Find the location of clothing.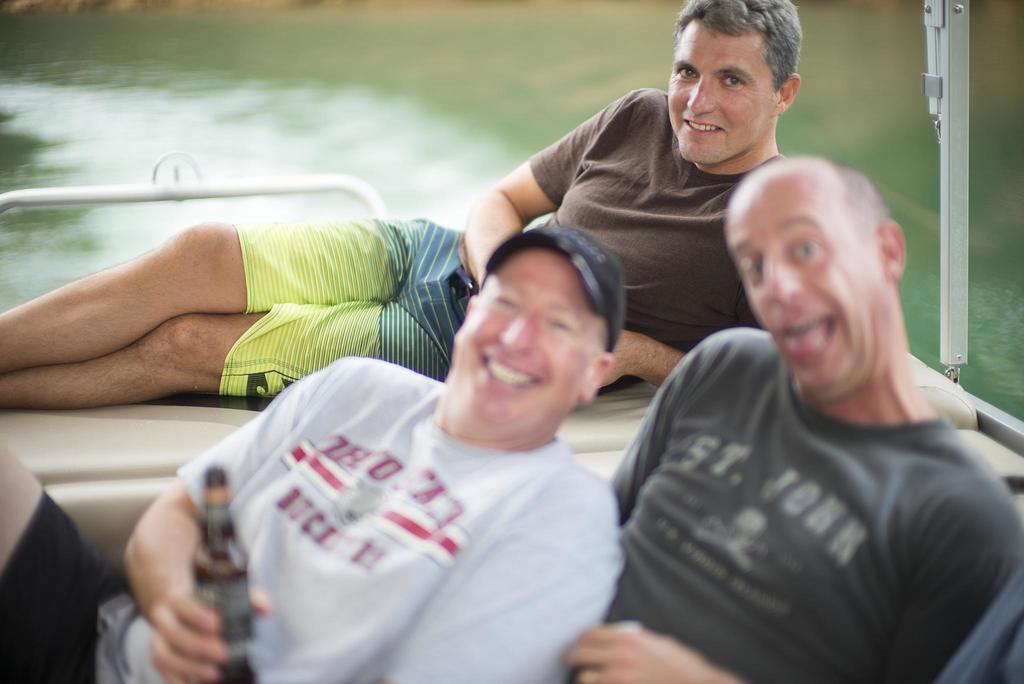
Location: select_region(0, 355, 626, 683).
